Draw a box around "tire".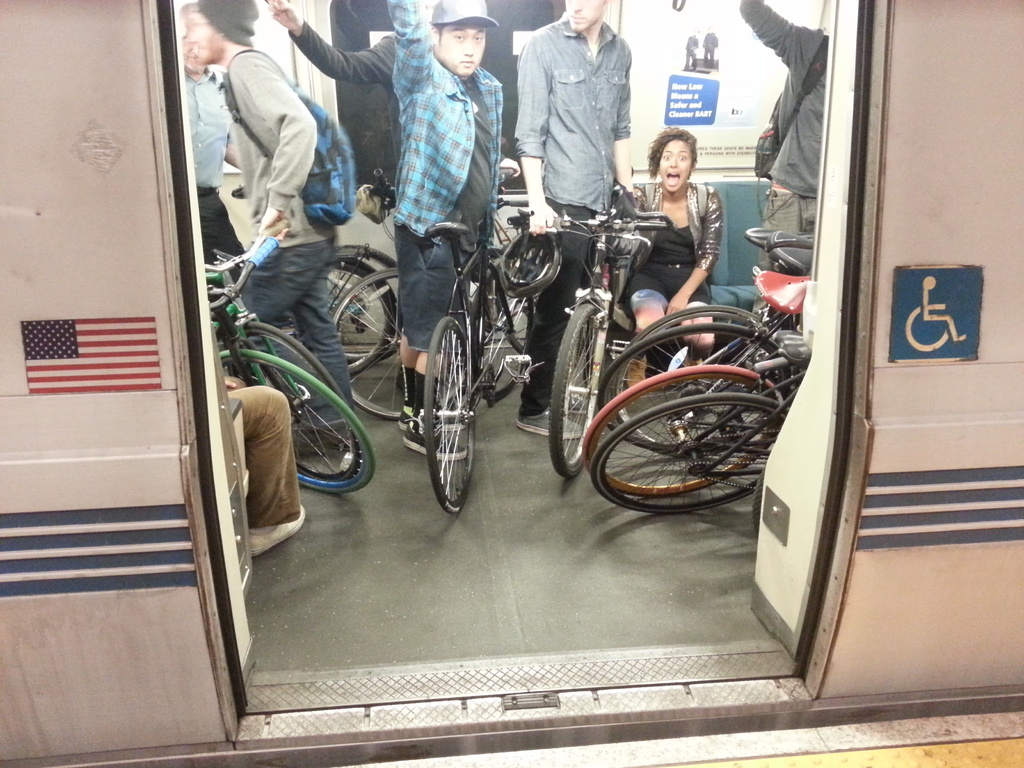
488,227,565,294.
